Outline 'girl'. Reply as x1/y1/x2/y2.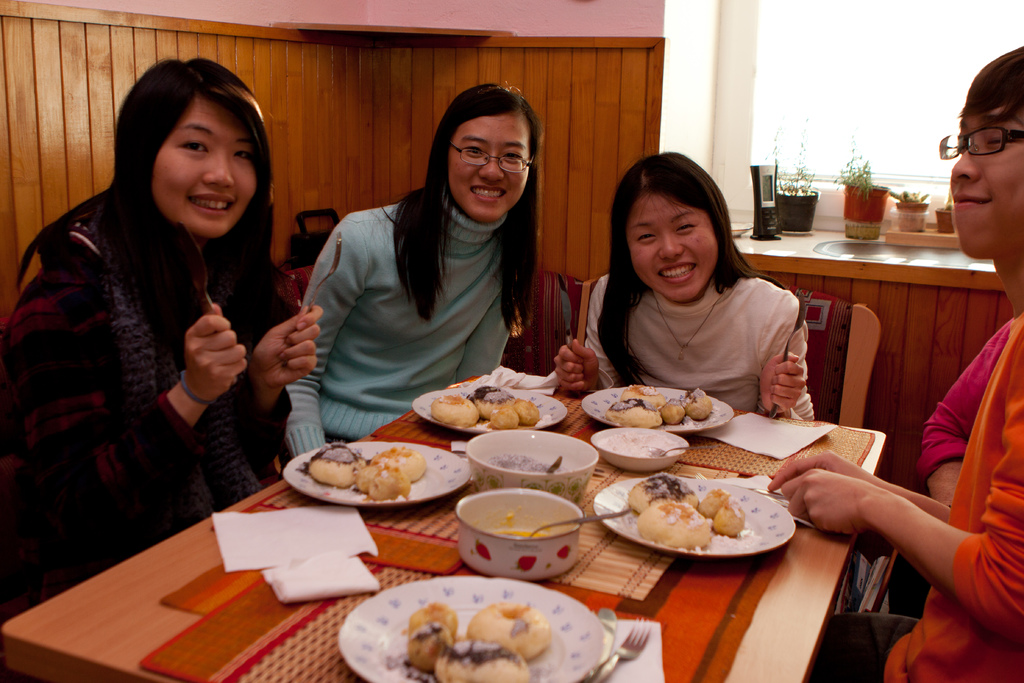
4/52/329/593.
